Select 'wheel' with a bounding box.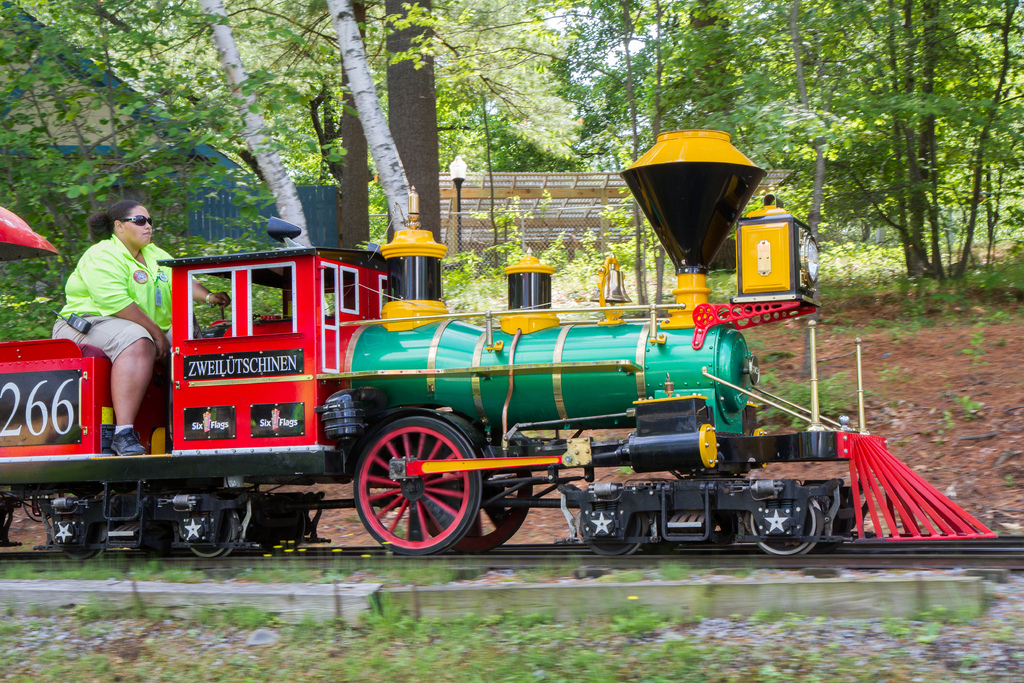
<bbox>180, 511, 237, 556</bbox>.
